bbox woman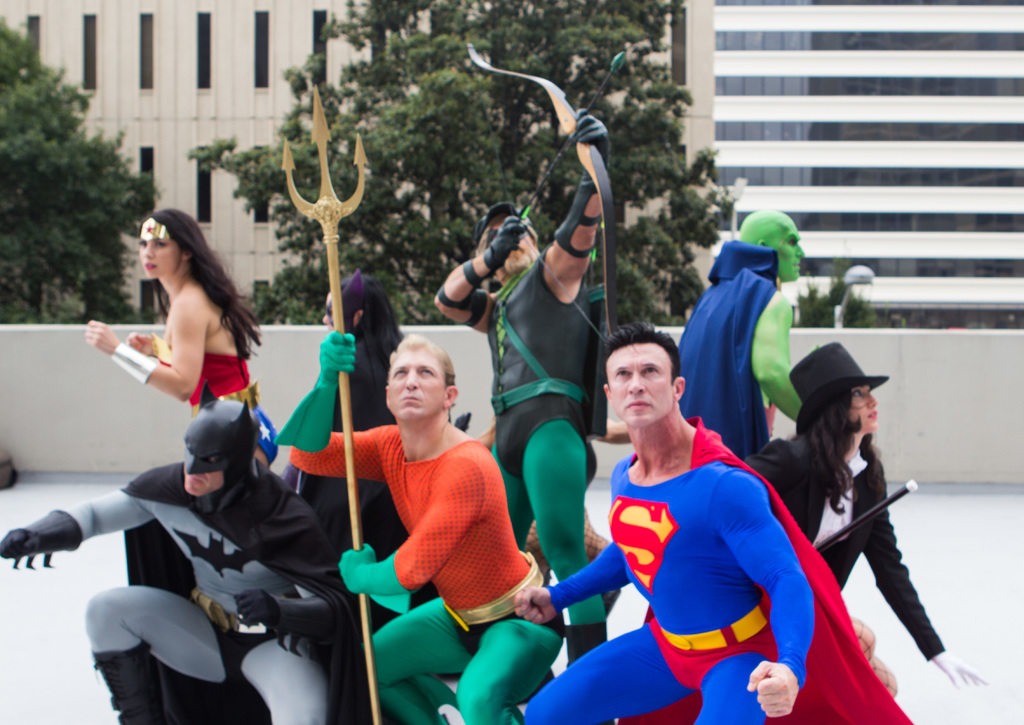
detection(83, 208, 281, 473)
